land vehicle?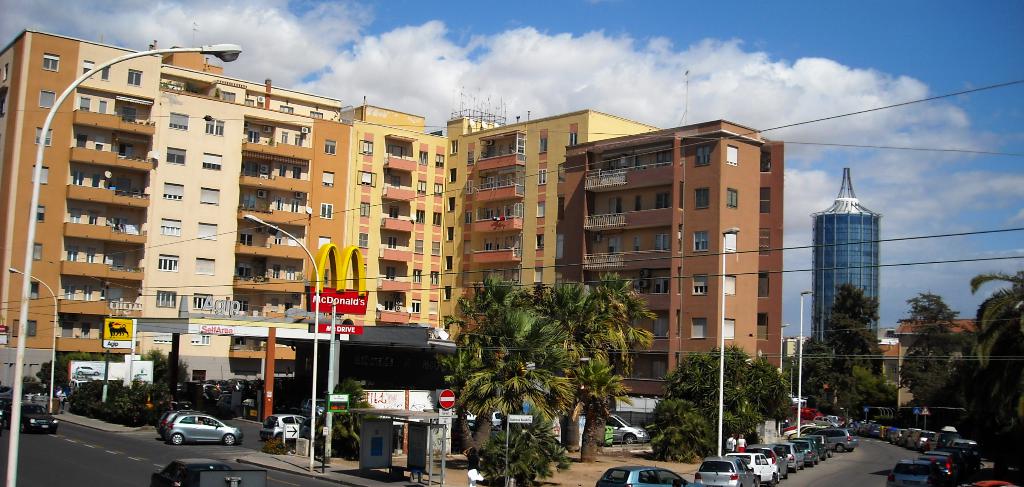
select_region(295, 395, 326, 419)
